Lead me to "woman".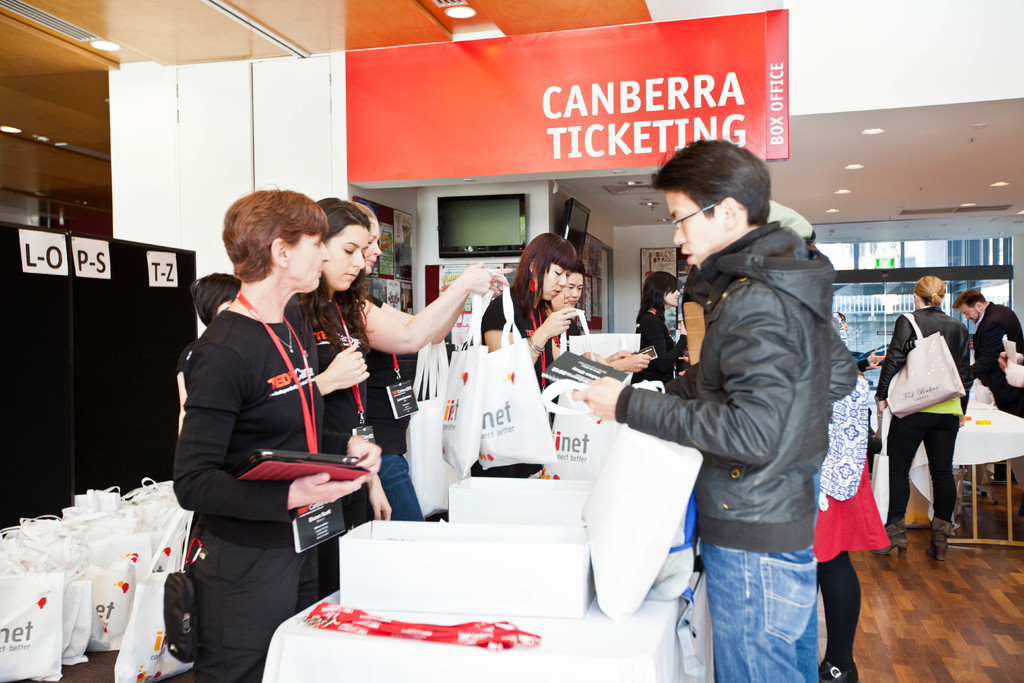
Lead to (x1=544, y1=270, x2=585, y2=391).
